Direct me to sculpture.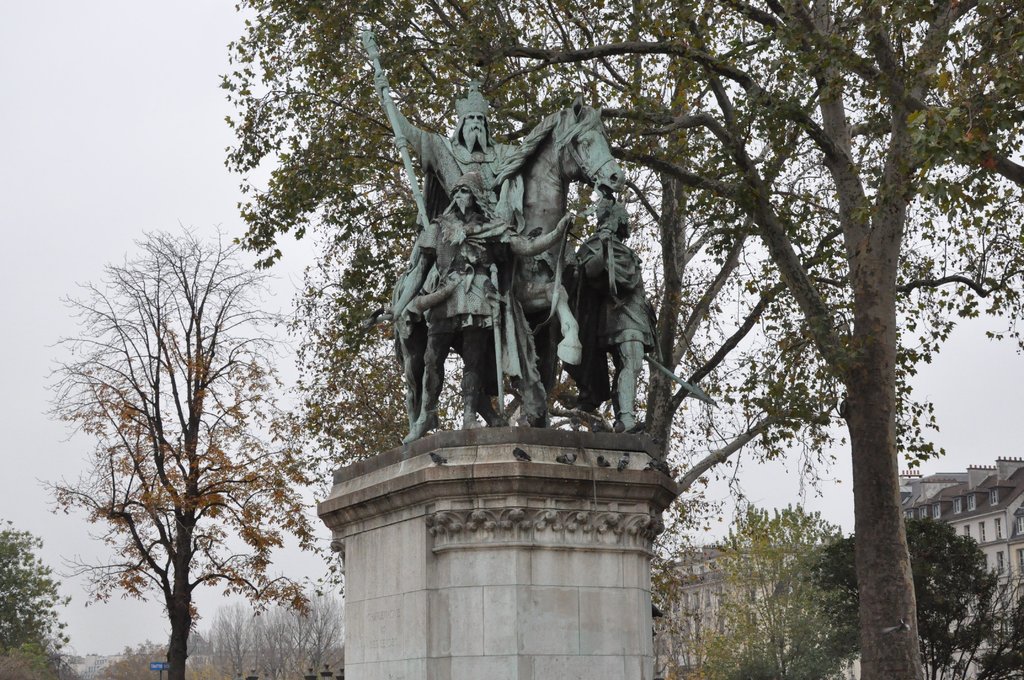
Direction: (left=355, top=19, right=586, bottom=429).
